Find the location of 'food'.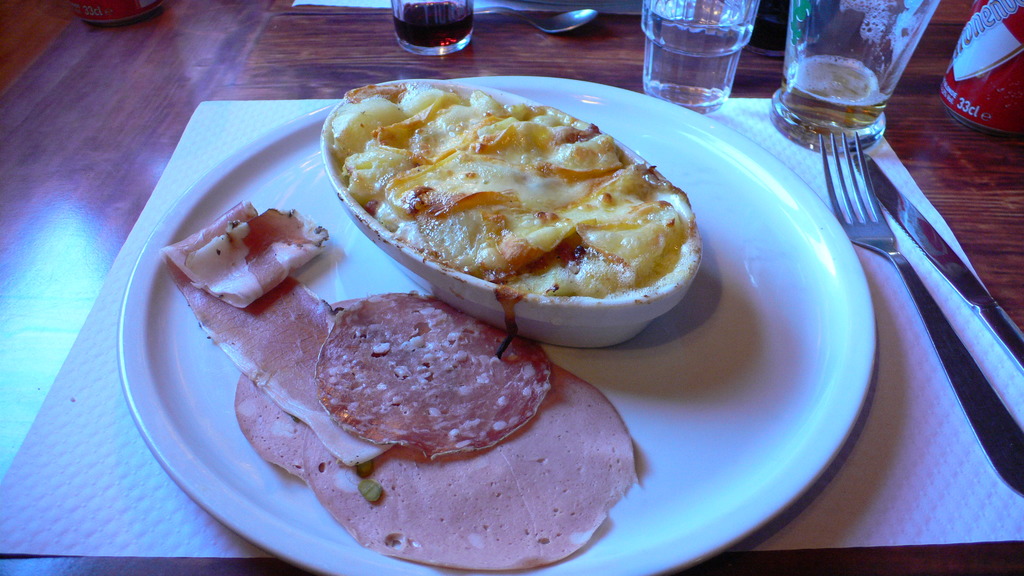
Location: bbox=(325, 77, 701, 300).
